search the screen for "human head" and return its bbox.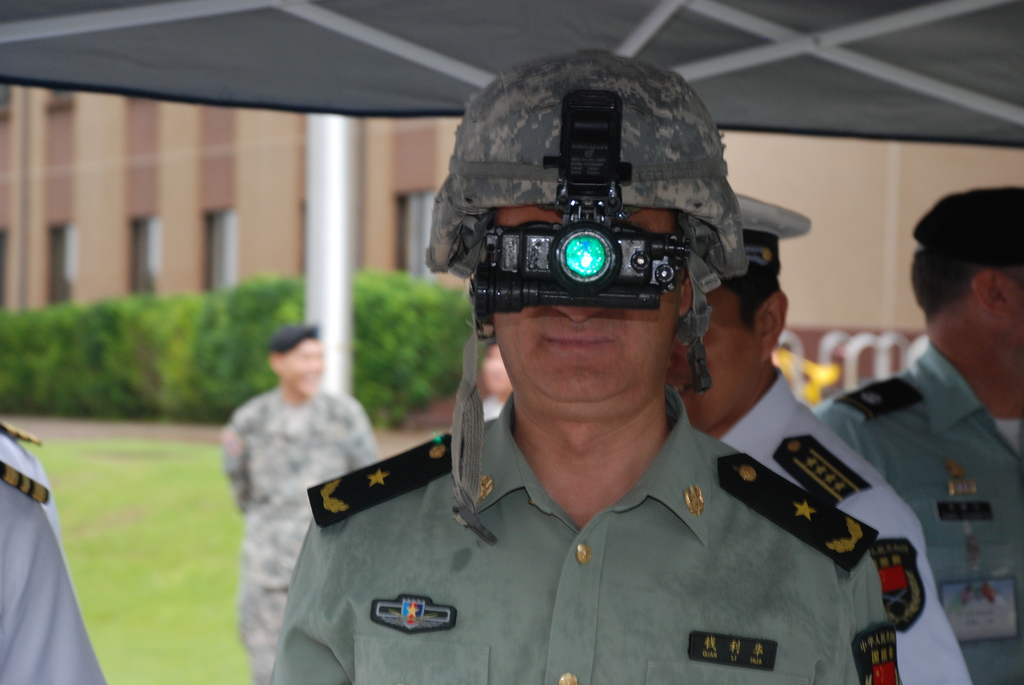
Found: bbox=[428, 48, 741, 410].
